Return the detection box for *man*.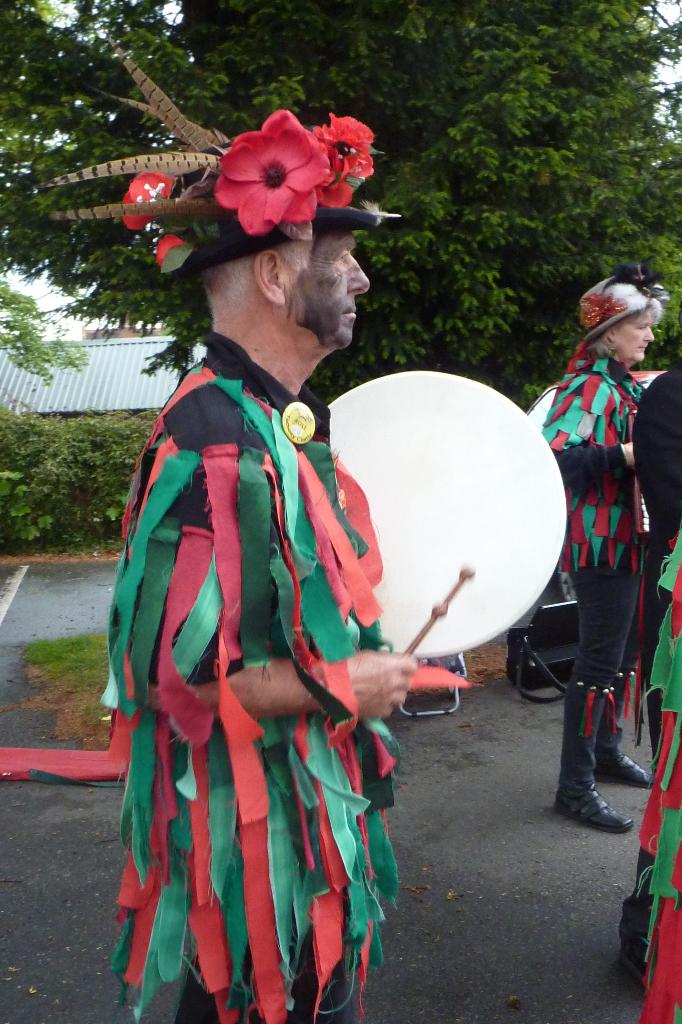
box=[527, 269, 672, 835].
